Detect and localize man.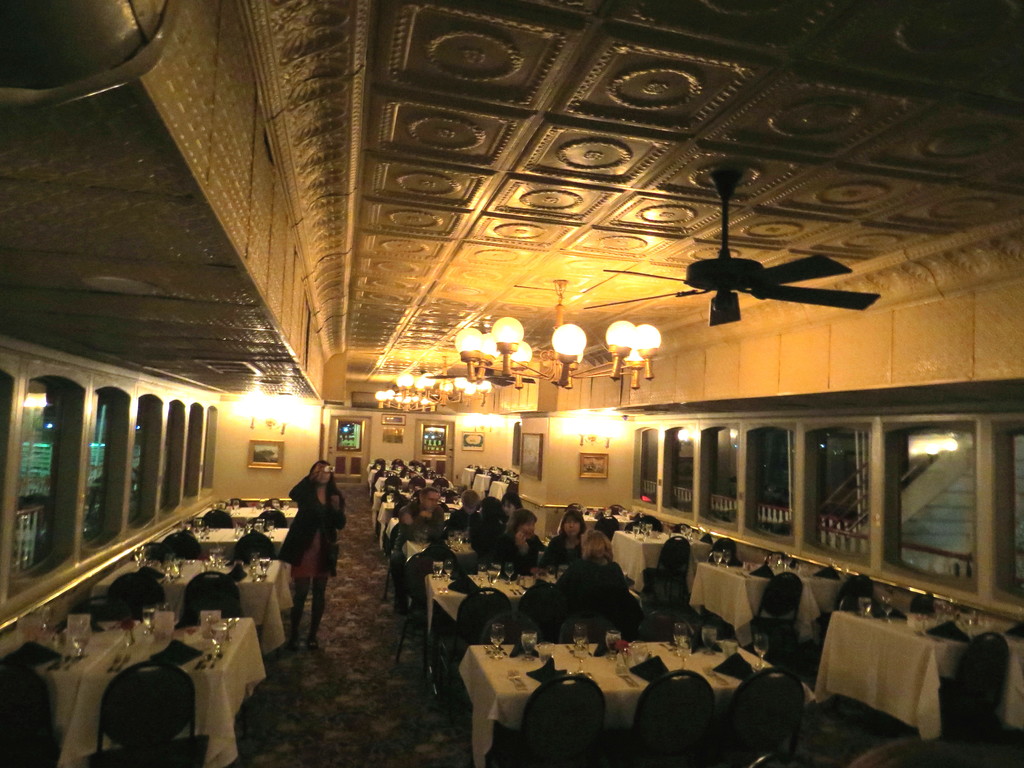
Localized at Rect(452, 491, 481, 524).
